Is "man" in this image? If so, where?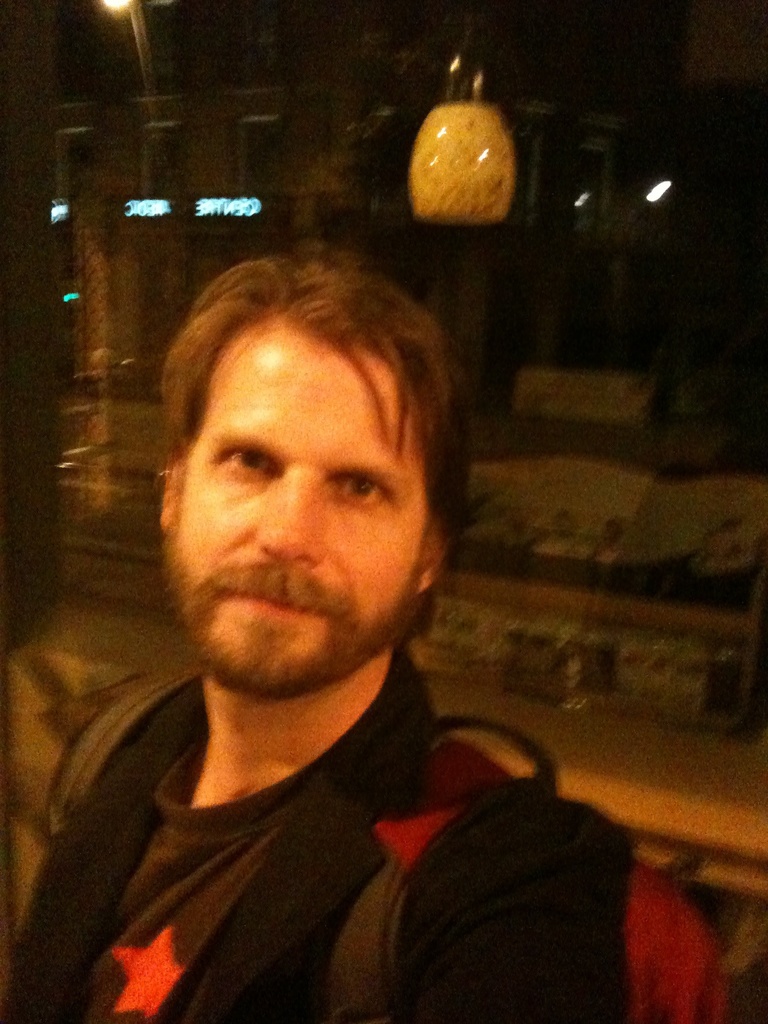
Yes, at bbox=(13, 243, 588, 991).
